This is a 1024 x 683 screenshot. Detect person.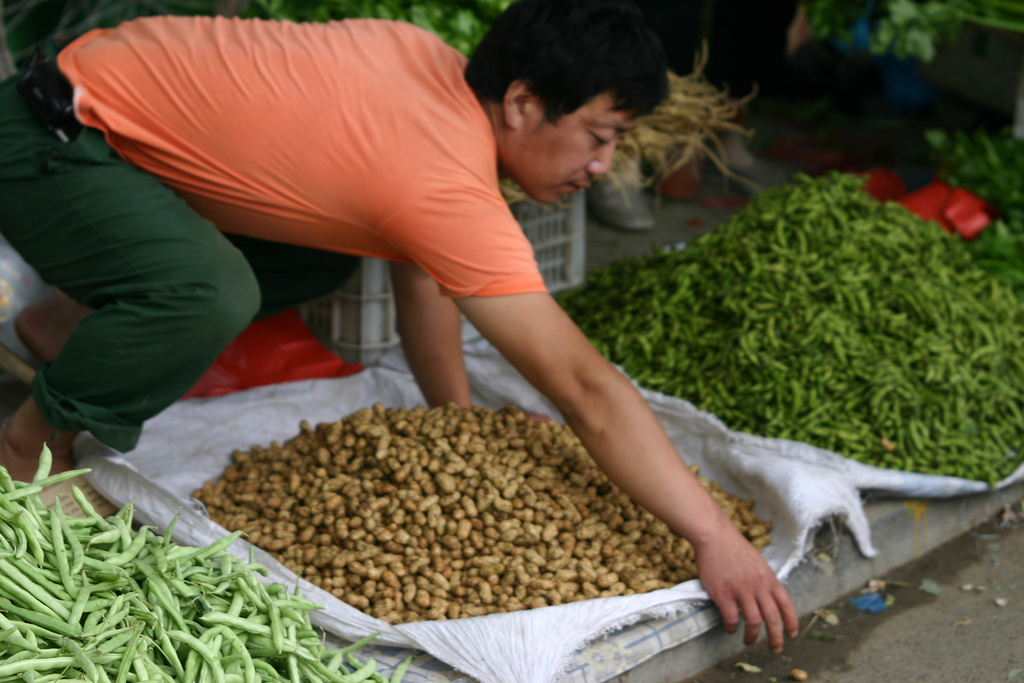
locate(0, 0, 799, 655).
